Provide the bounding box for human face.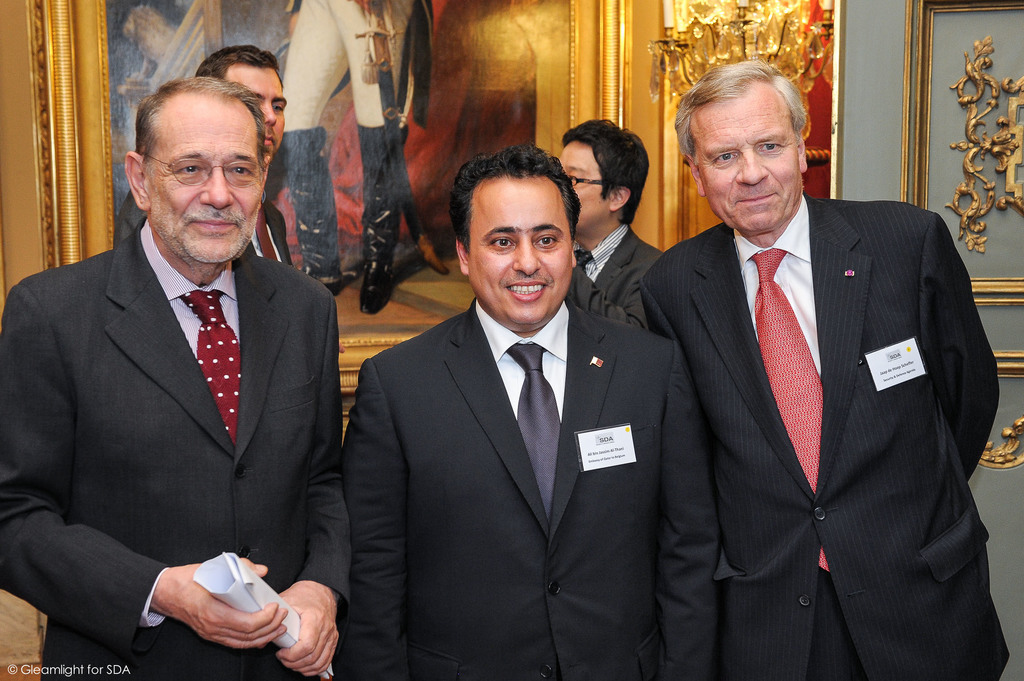
bbox=(225, 64, 289, 157).
